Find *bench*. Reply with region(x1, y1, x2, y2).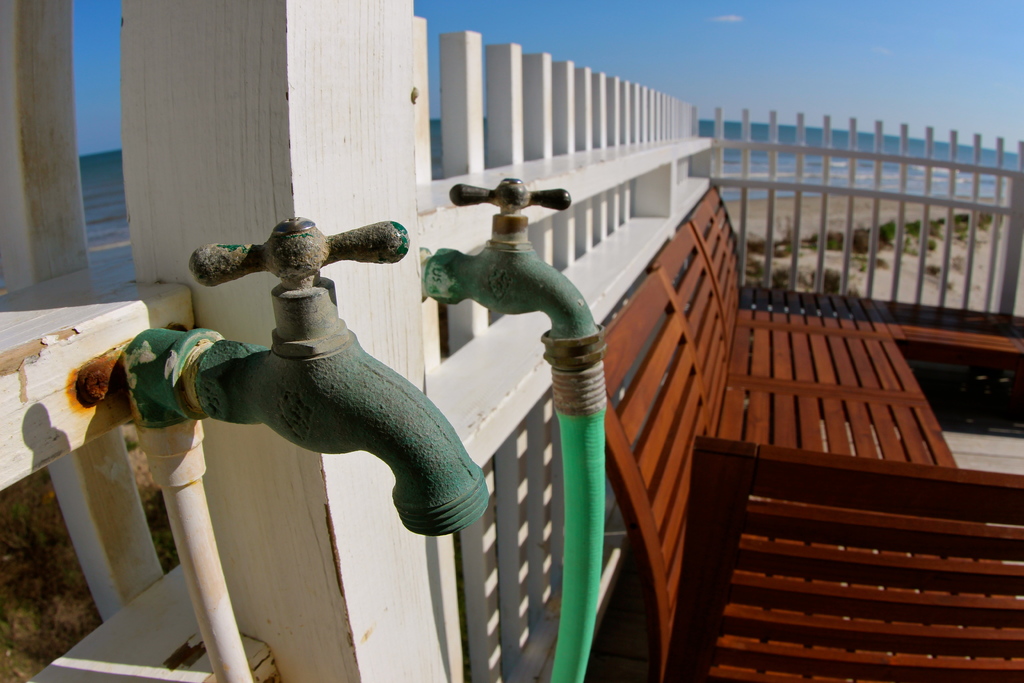
region(584, 276, 964, 682).
